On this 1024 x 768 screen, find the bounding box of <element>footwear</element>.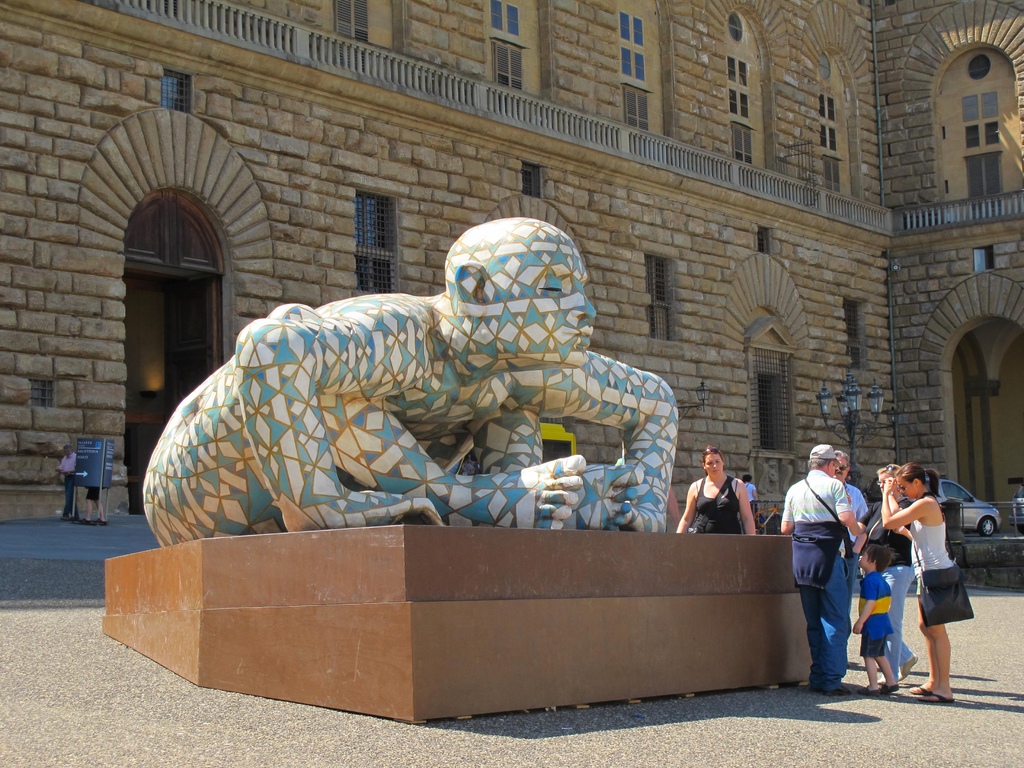
Bounding box: l=924, t=691, r=947, b=701.
